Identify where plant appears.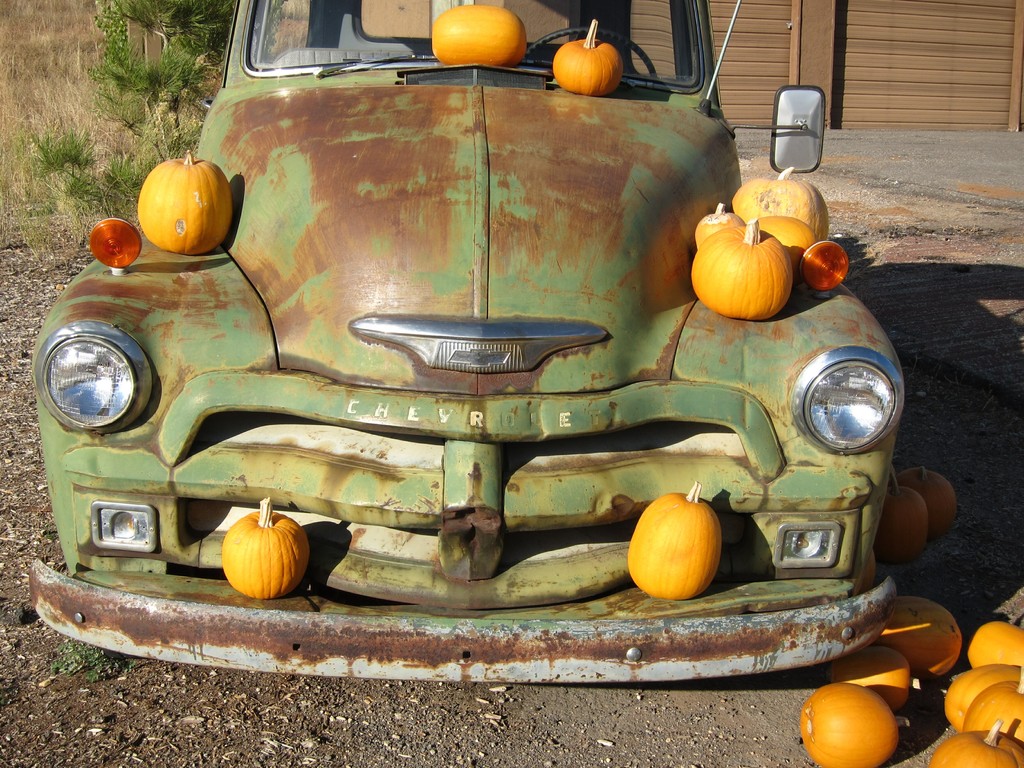
Appears at bbox=(77, 0, 244, 141).
